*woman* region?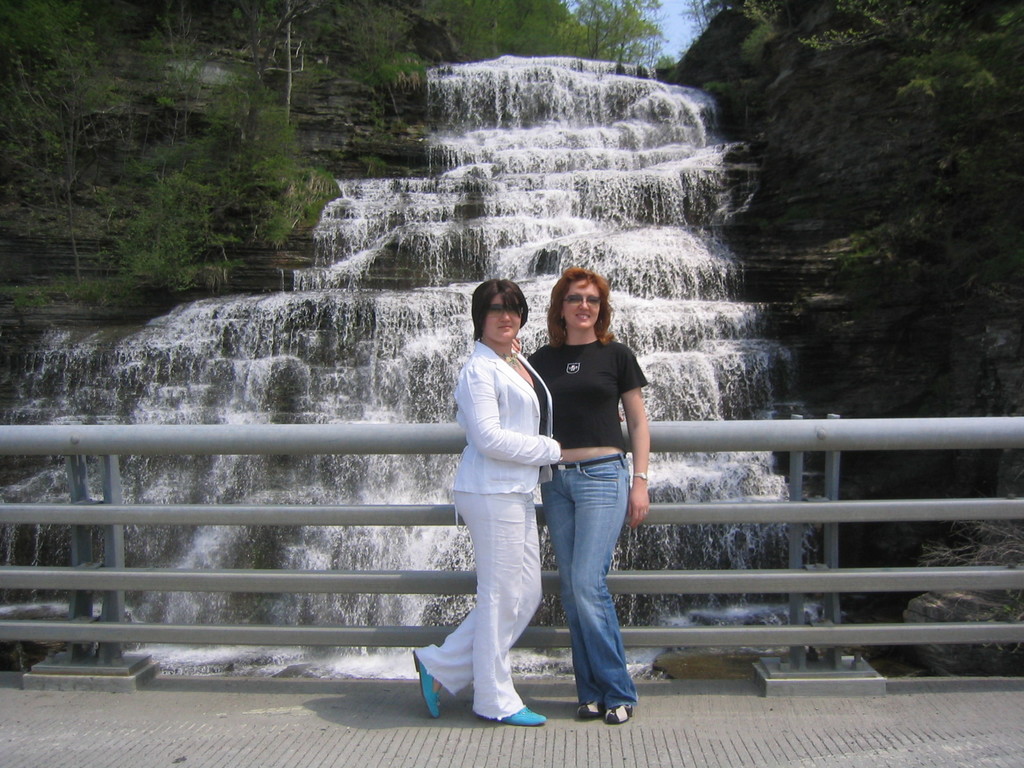
detection(528, 269, 647, 725)
